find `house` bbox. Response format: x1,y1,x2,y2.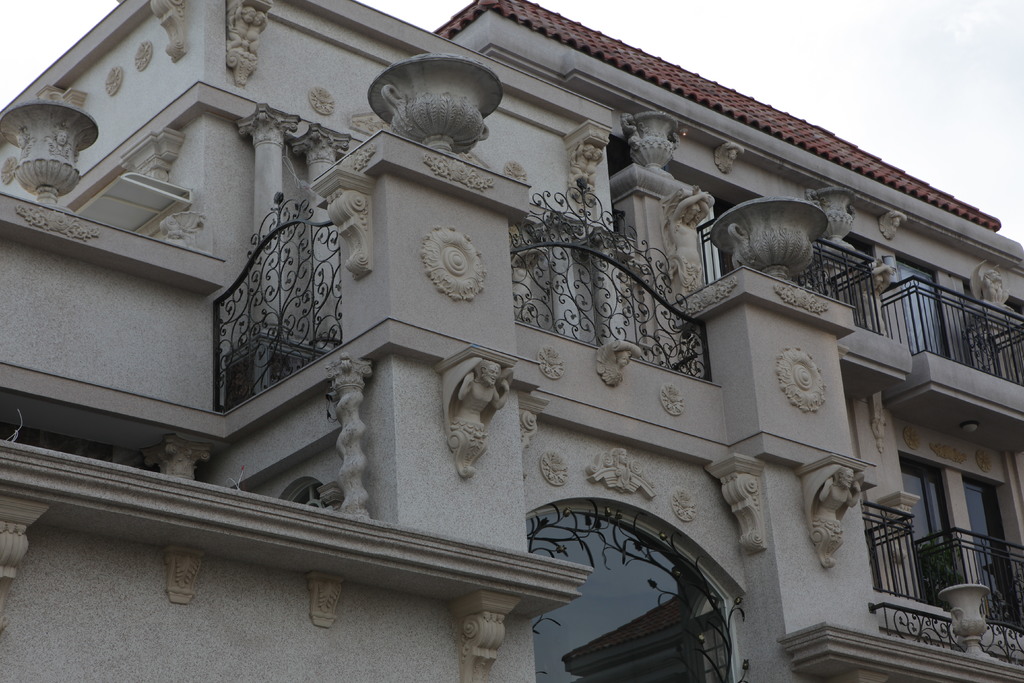
0,0,1023,682.
